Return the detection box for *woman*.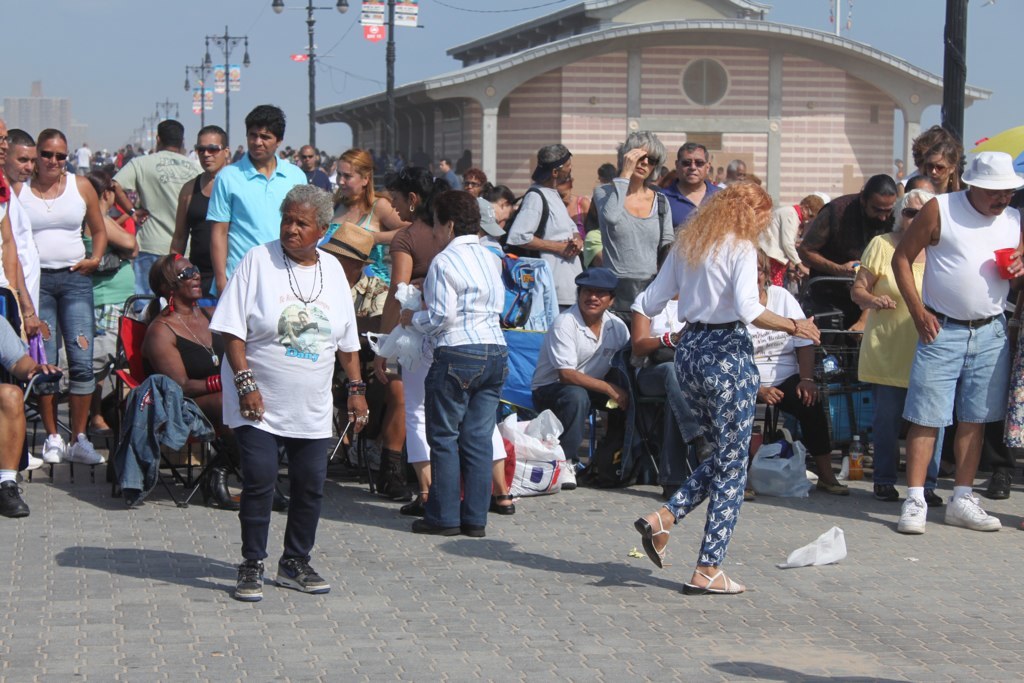
locate(925, 141, 959, 189).
